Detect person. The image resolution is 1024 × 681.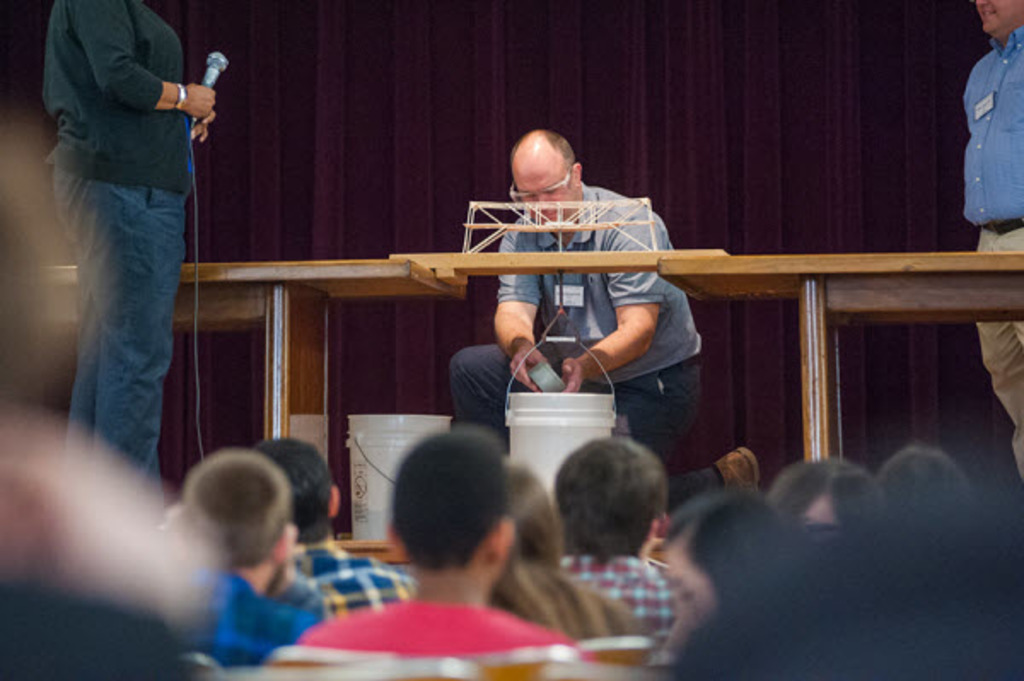
locate(41, 0, 217, 502).
